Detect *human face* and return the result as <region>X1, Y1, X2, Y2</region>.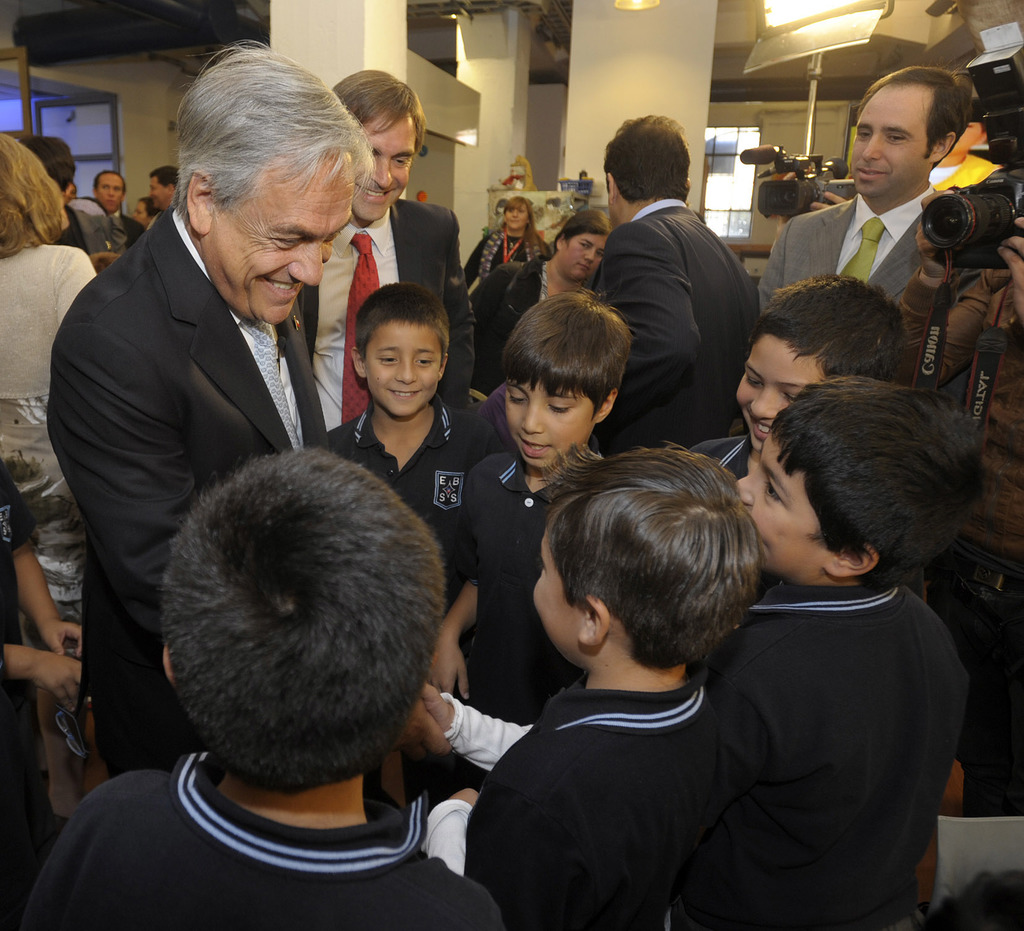
<region>65, 182, 77, 198</region>.
